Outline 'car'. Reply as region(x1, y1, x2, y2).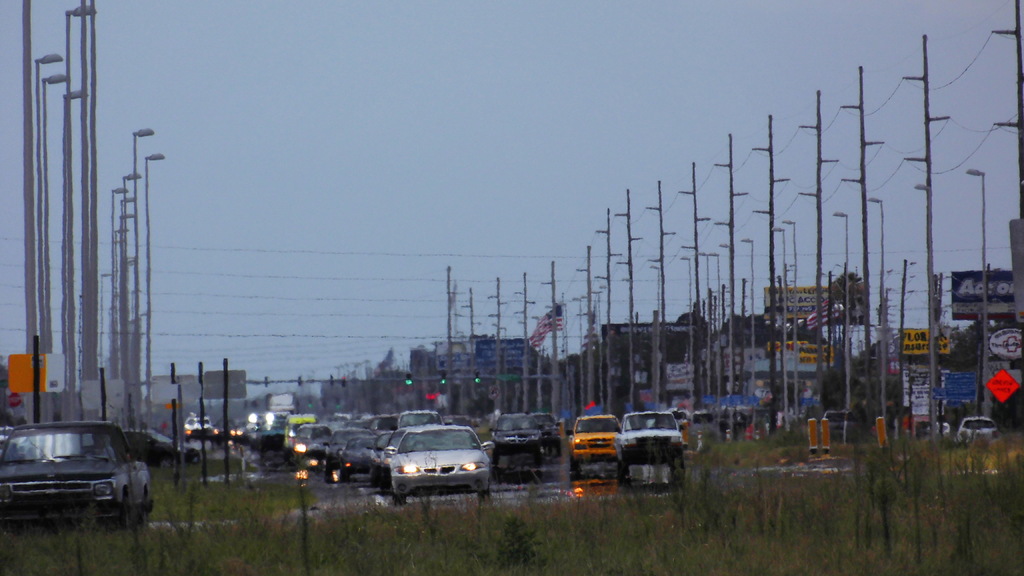
region(611, 406, 690, 479).
